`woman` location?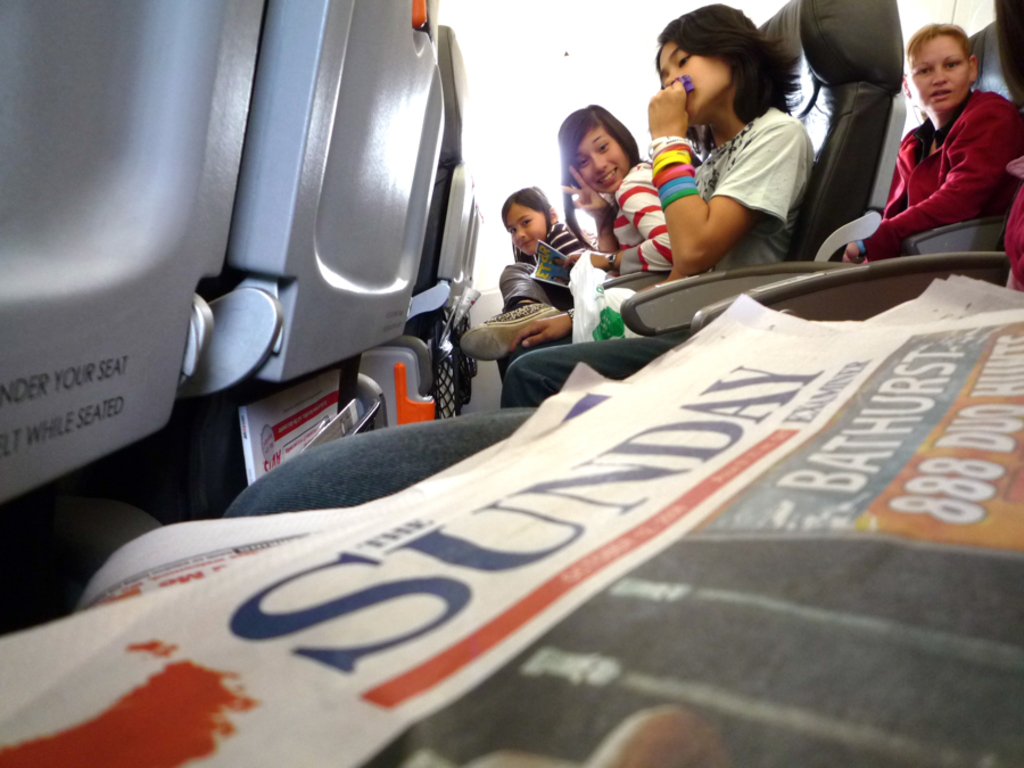
box(464, 102, 676, 365)
